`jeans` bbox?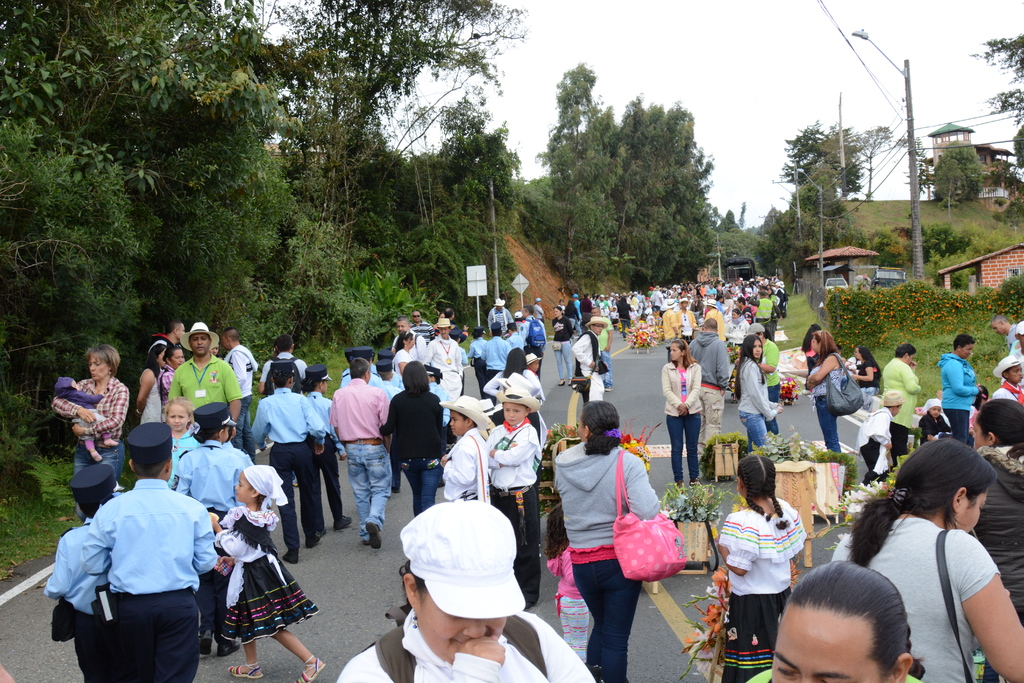
{"left": 664, "top": 416, "right": 700, "bottom": 483}
